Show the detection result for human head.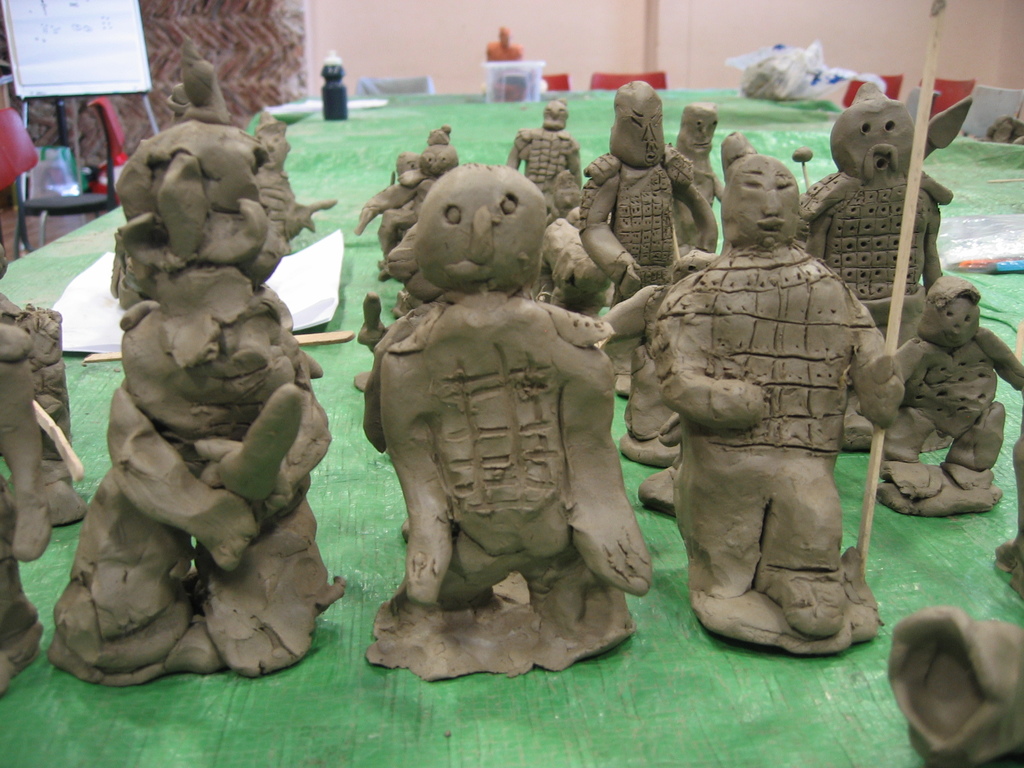
[607, 83, 675, 171].
